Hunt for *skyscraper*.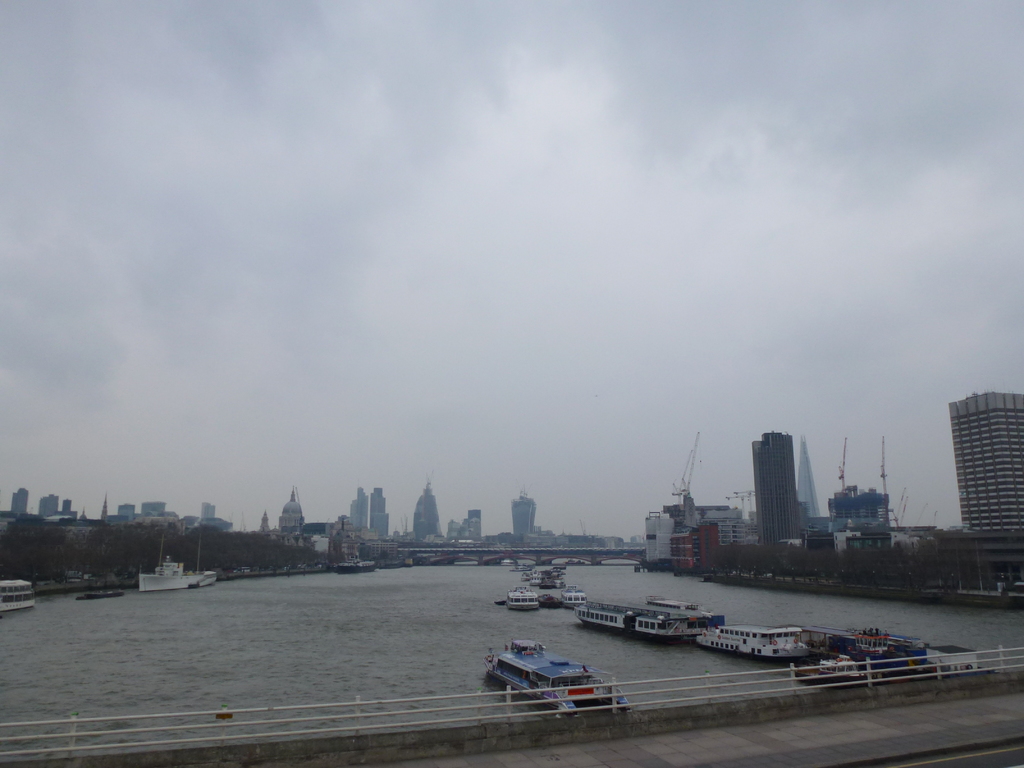
Hunted down at (940,374,1023,574).
